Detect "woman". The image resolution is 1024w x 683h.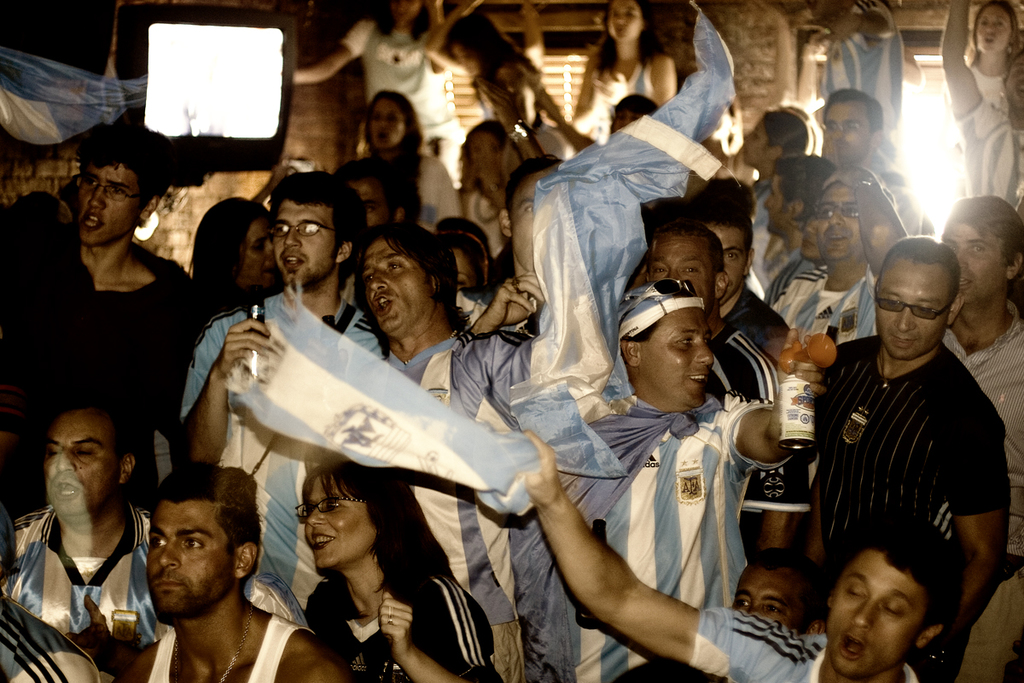
locate(746, 105, 816, 299).
